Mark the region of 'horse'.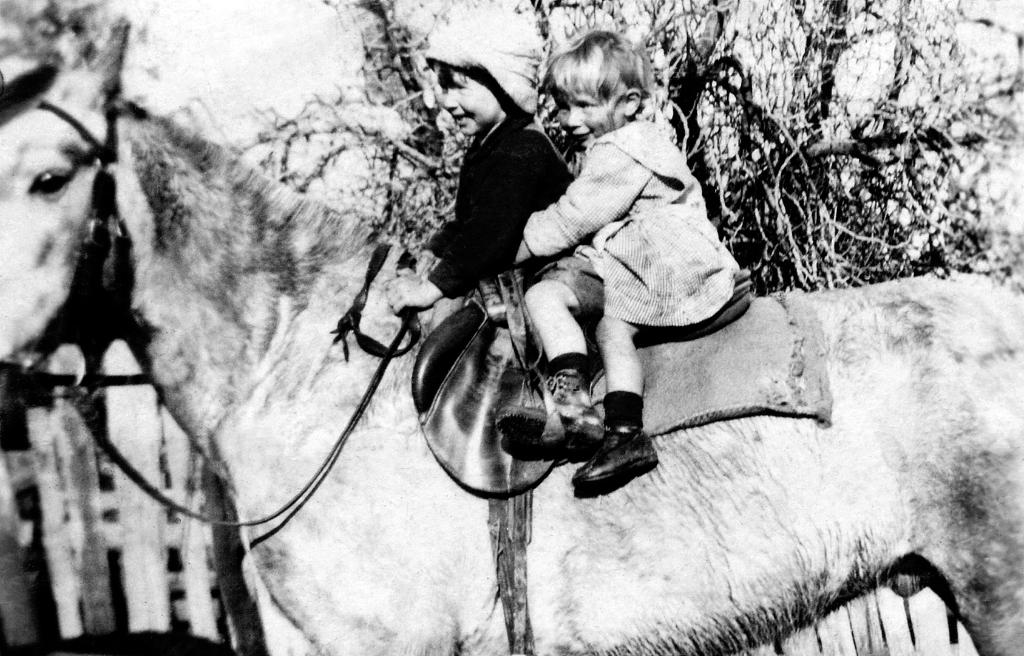
Region: [x1=0, y1=12, x2=1023, y2=655].
